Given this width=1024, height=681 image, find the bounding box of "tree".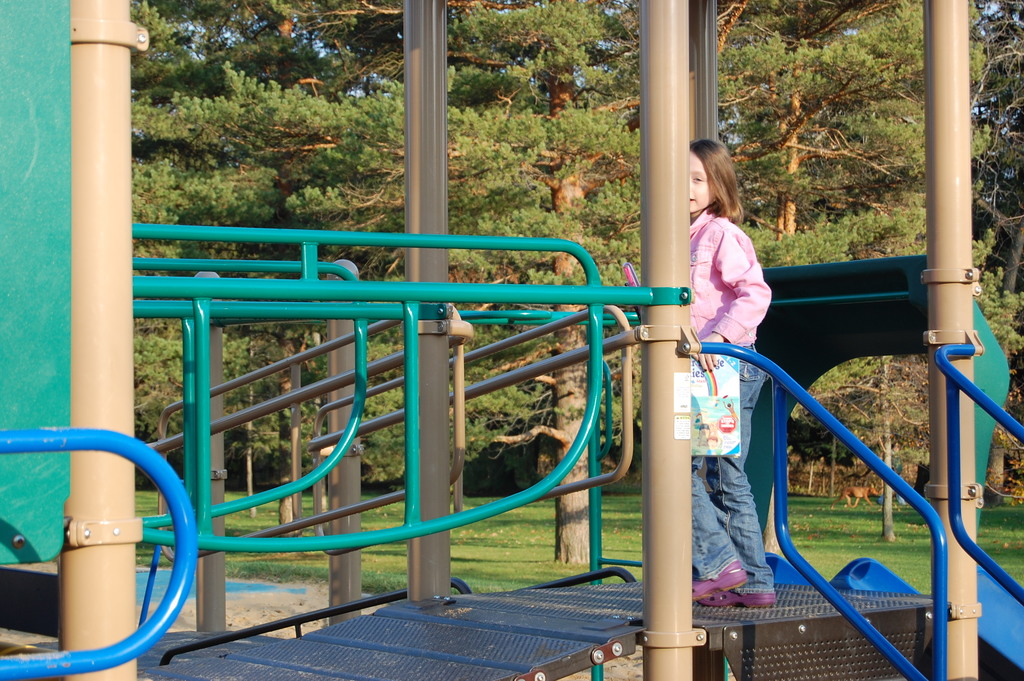
(left=550, top=0, right=1012, bottom=224).
